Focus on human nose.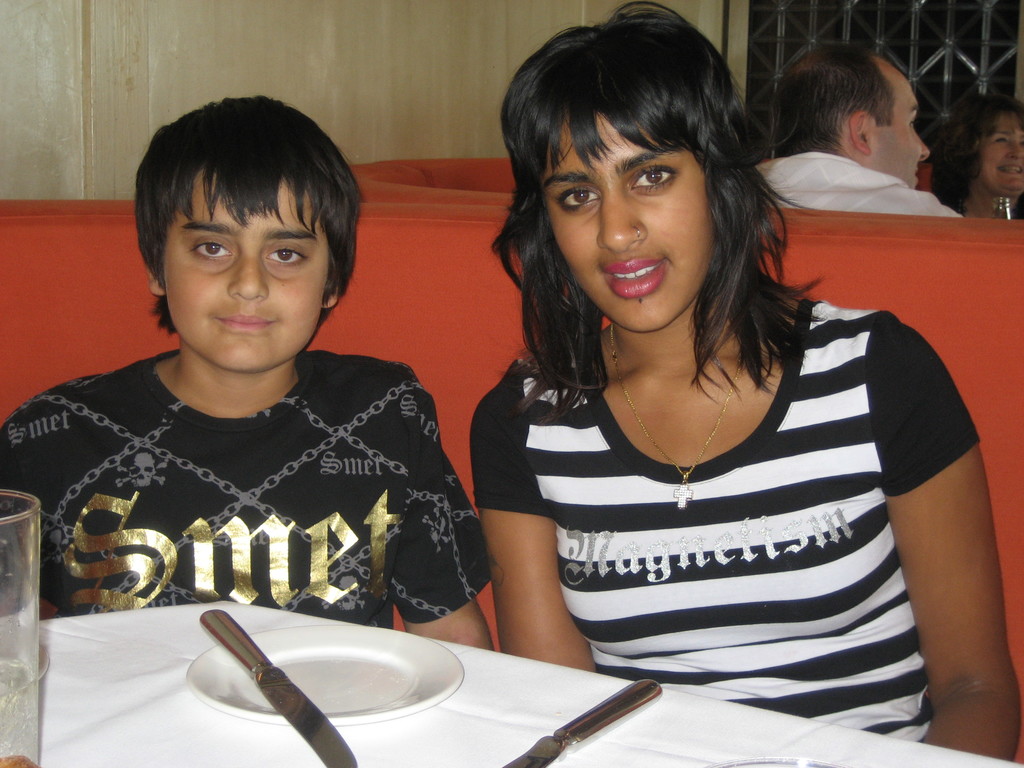
Focused at {"left": 223, "top": 250, "right": 268, "bottom": 300}.
